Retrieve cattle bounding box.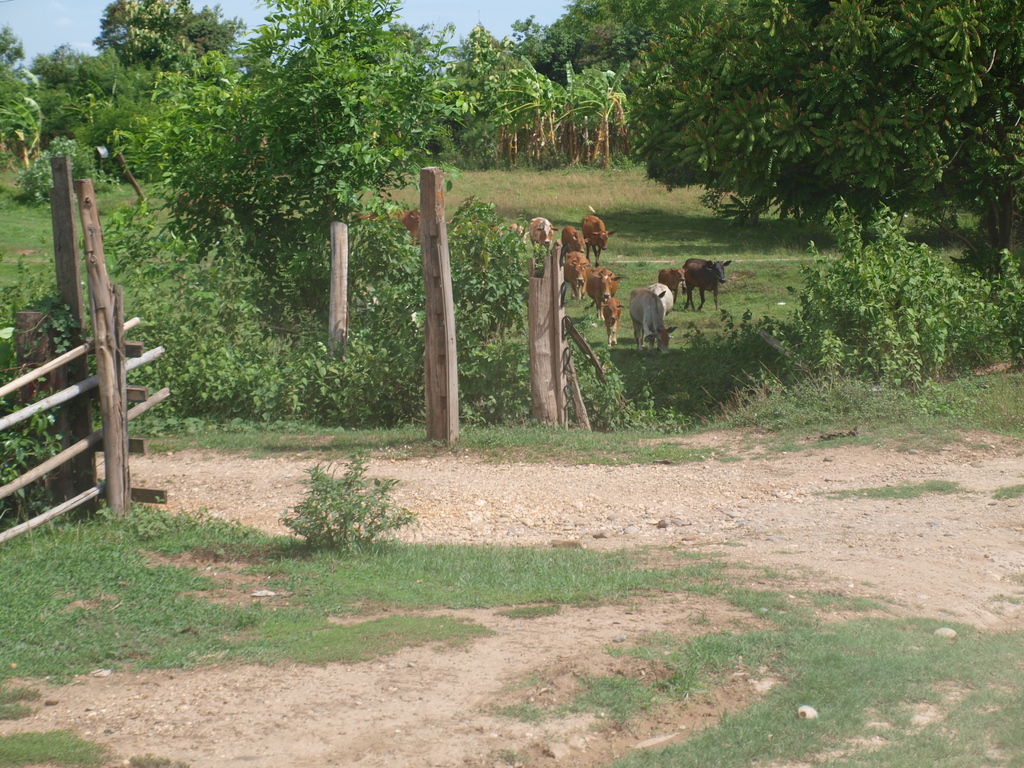
Bounding box: (x1=655, y1=269, x2=687, y2=292).
